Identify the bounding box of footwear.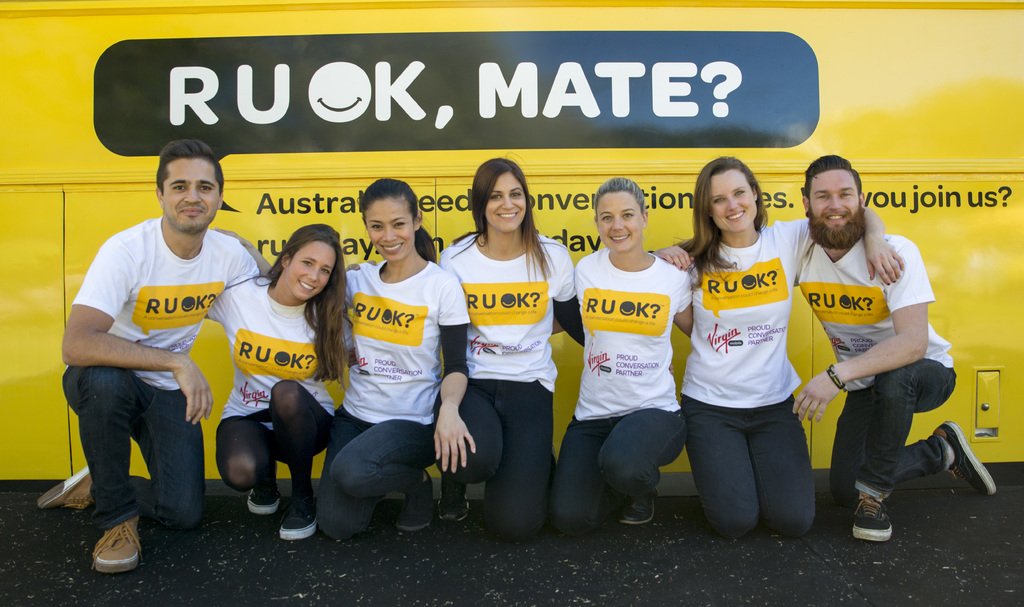
pyautogui.locateOnScreen(438, 475, 474, 521).
